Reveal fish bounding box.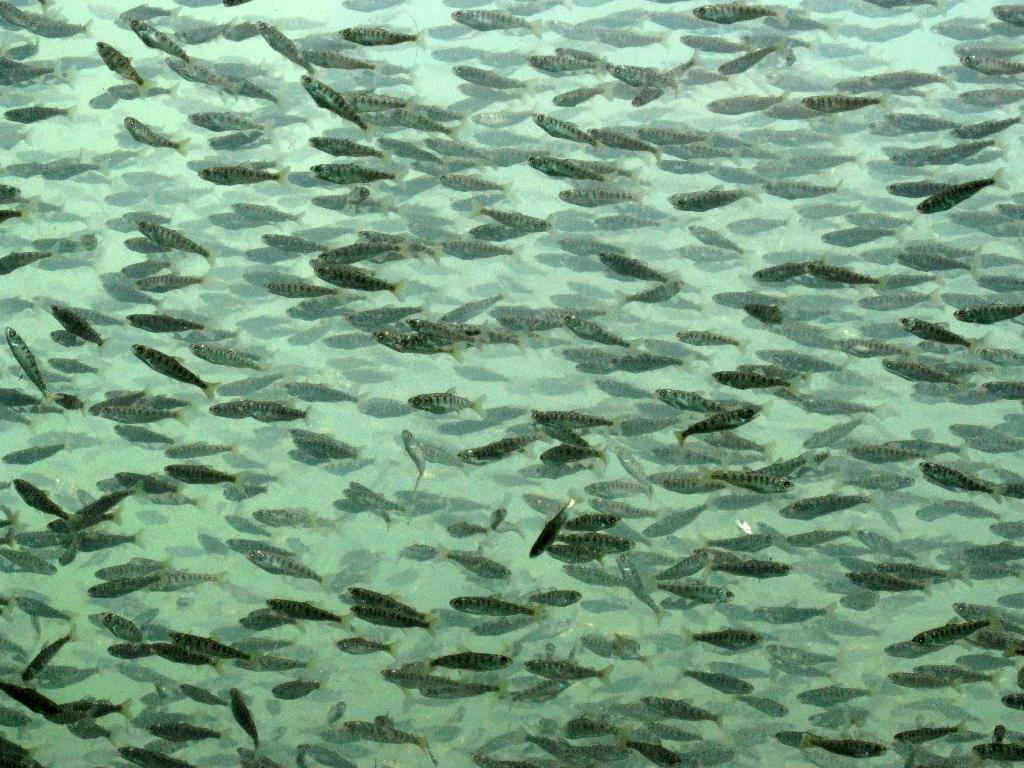
Revealed: <region>335, 637, 402, 661</region>.
